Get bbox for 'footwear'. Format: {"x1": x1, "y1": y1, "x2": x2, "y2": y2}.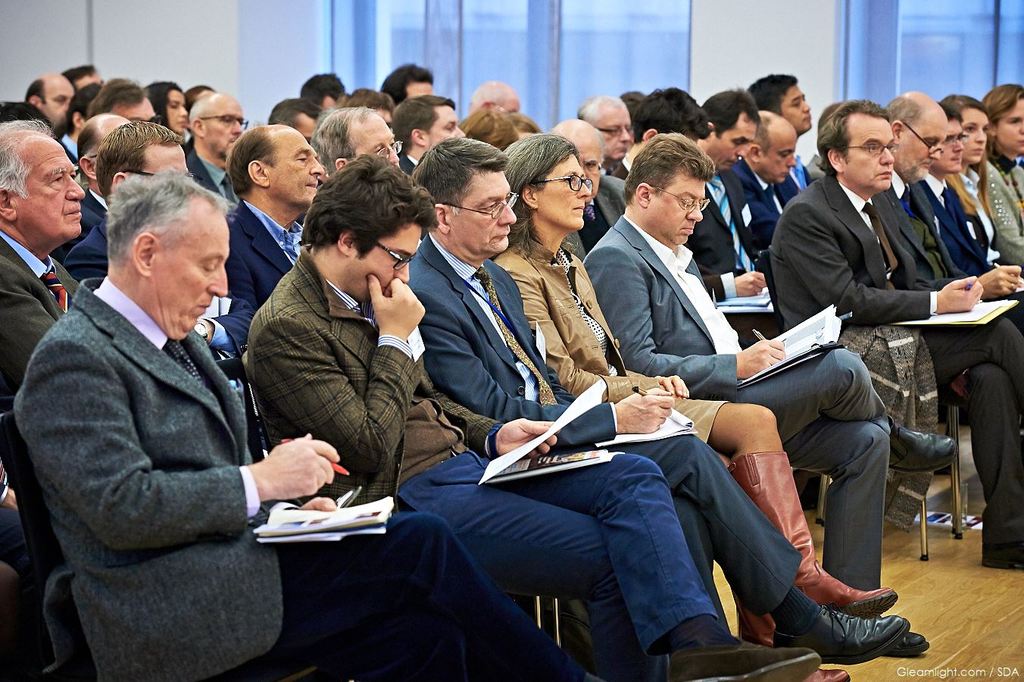
{"x1": 889, "y1": 420, "x2": 957, "y2": 471}.
